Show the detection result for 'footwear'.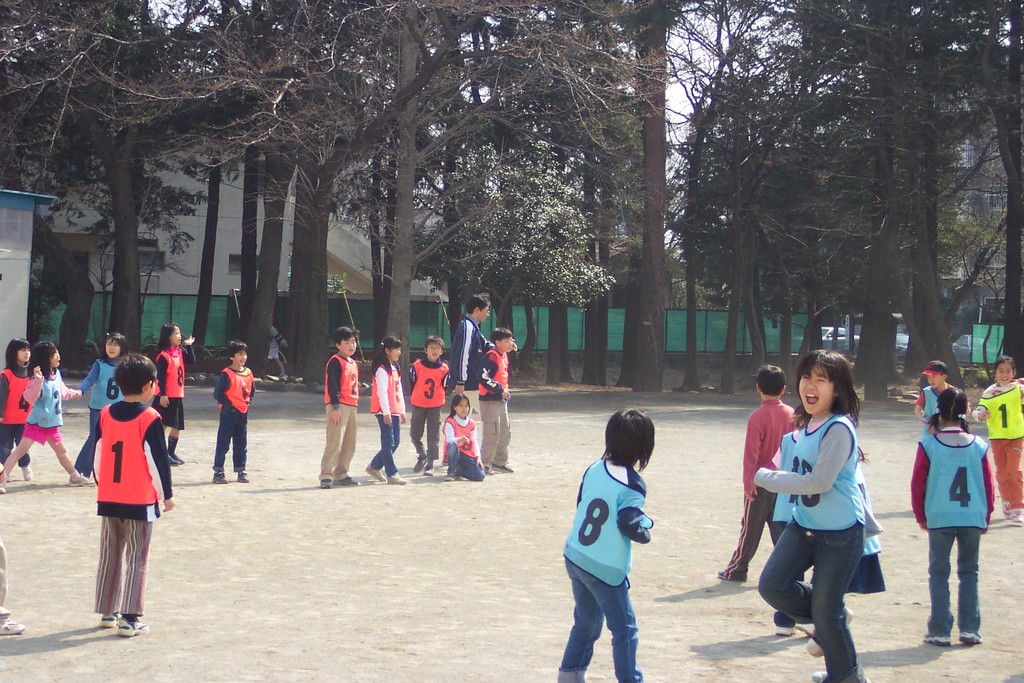
left=447, top=472, right=459, bottom=483.
